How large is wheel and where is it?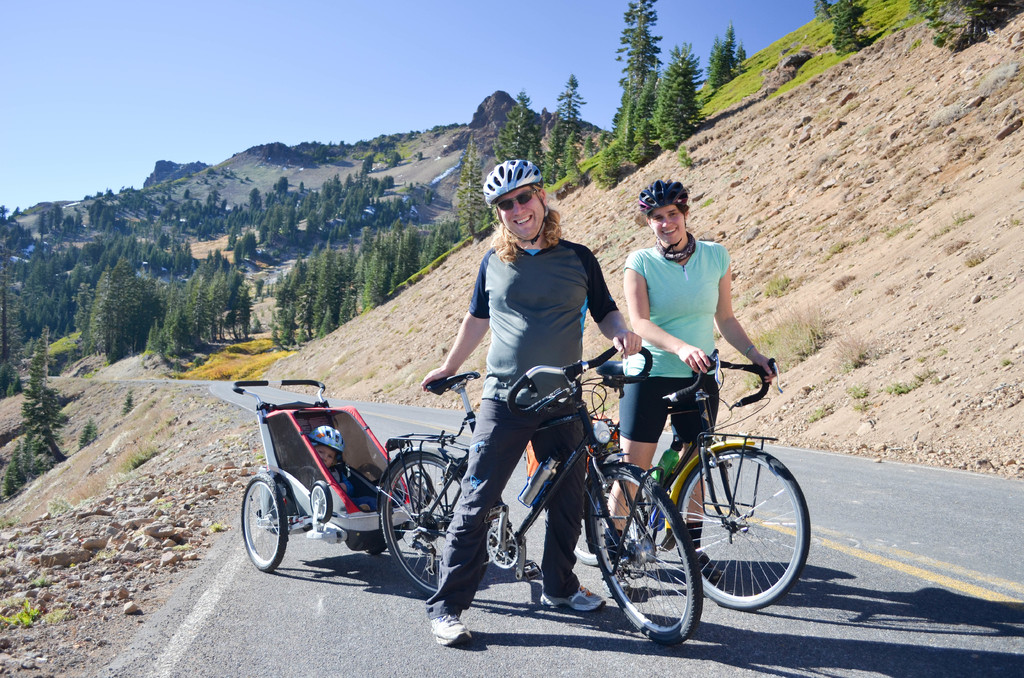
Bounding box: [x1=378, y1=451, x2=466, y2=599].
